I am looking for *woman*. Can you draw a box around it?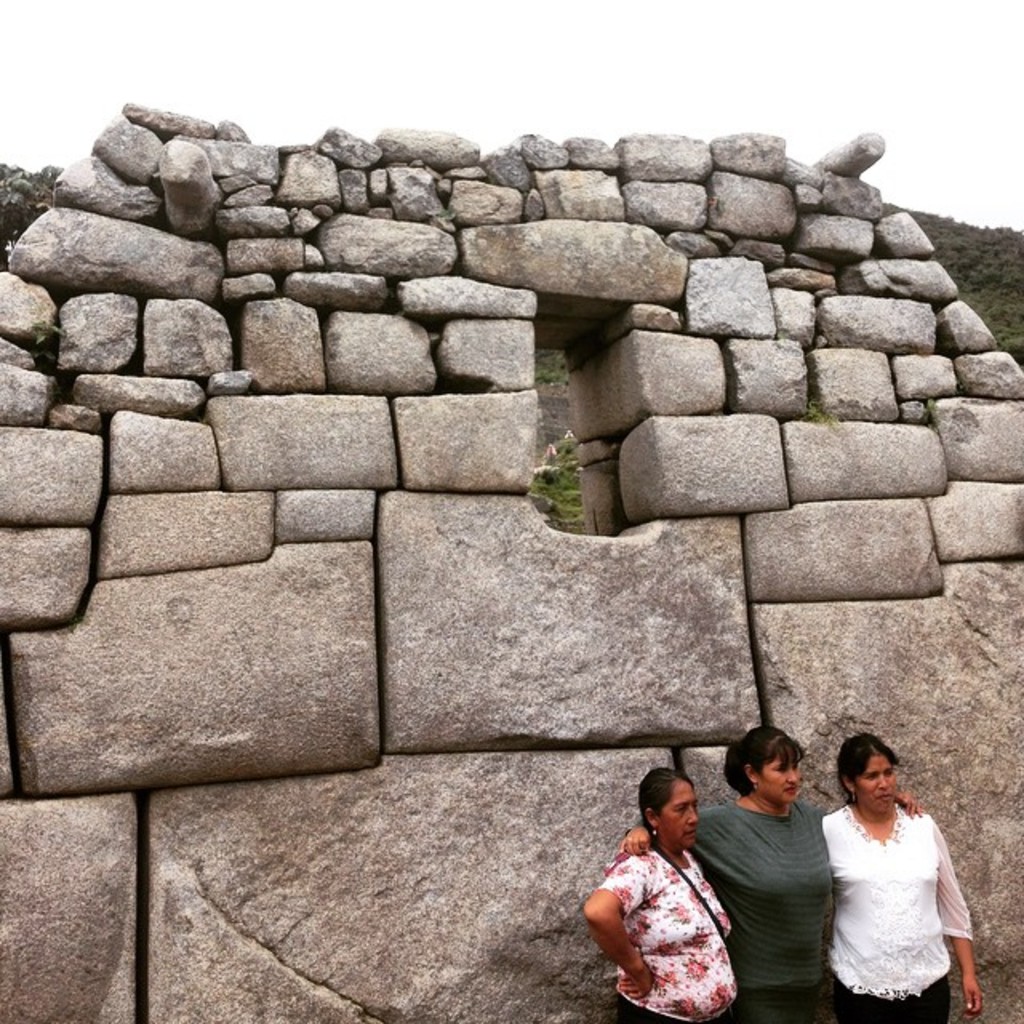
Sure, the bounding box is [818, 739, 981, 1022].
